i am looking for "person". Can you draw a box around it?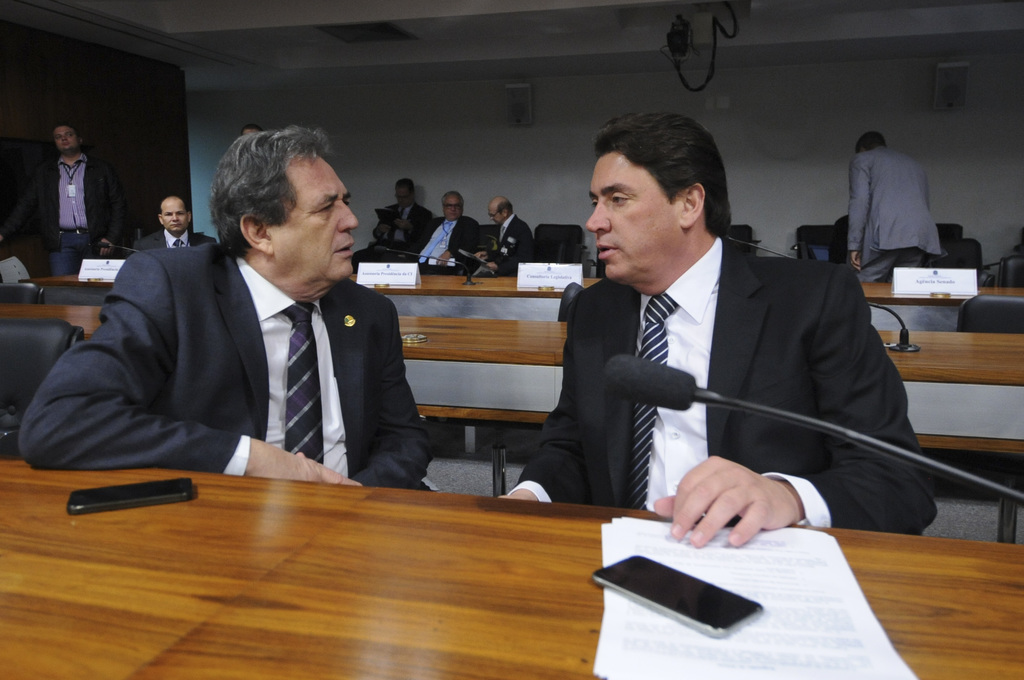
Sure, the bounding box is [846, 127, 947, 293].
